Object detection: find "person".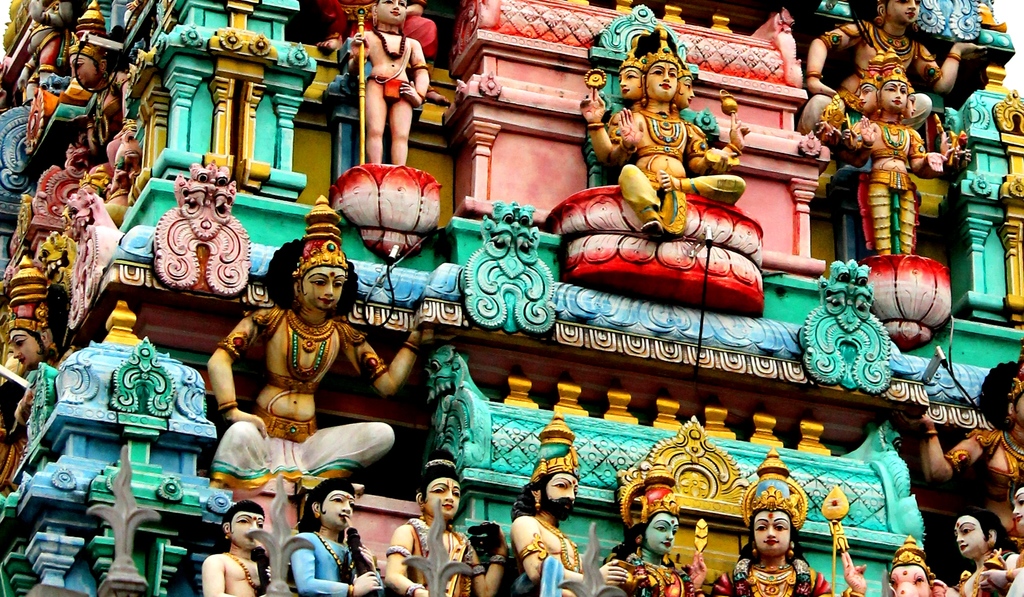
crop(955, 514, 1015, 596).
